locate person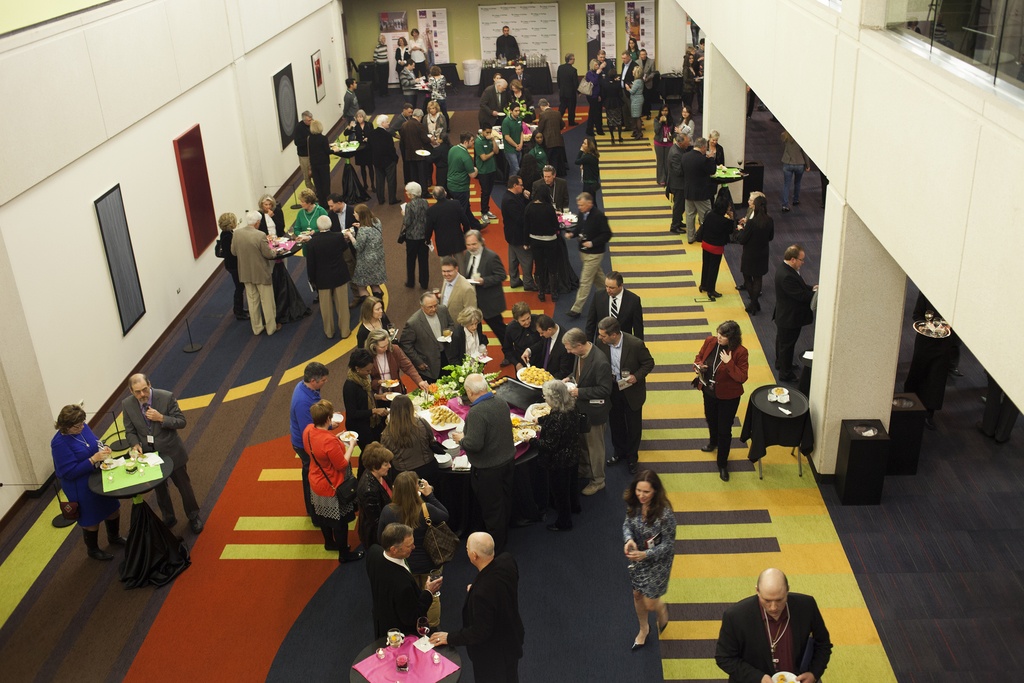
region(714, 568, 834, 682)
